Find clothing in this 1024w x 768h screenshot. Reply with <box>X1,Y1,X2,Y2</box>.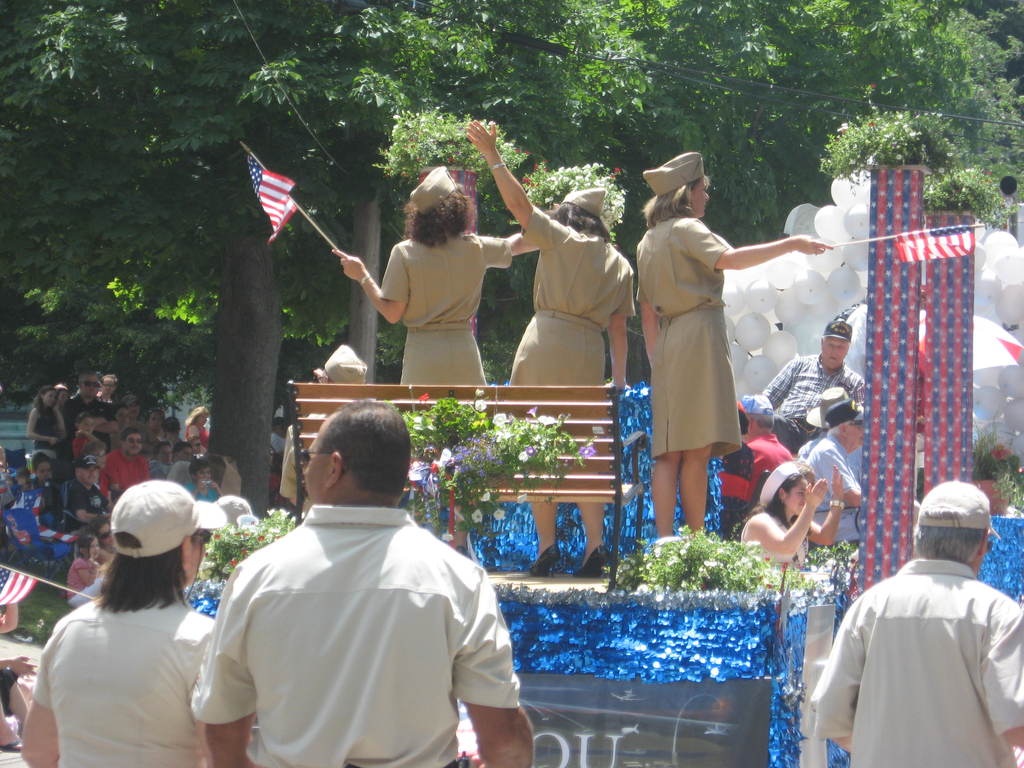
<box>33,406,56,461</box>.
